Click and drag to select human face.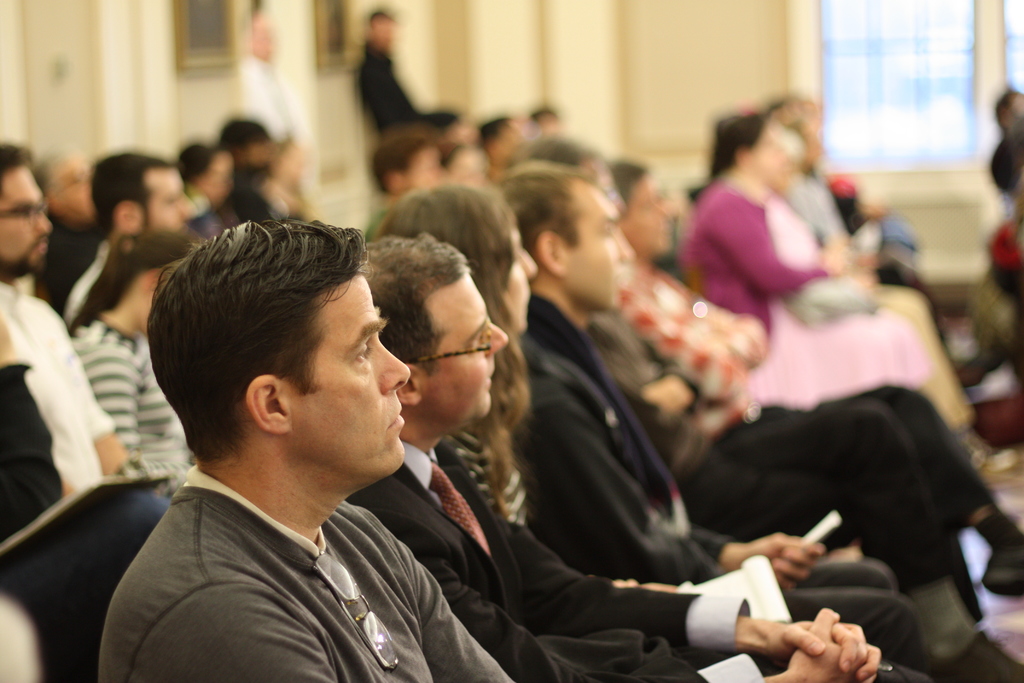
Selection: <region>281, 272, 411, 470</region>.
